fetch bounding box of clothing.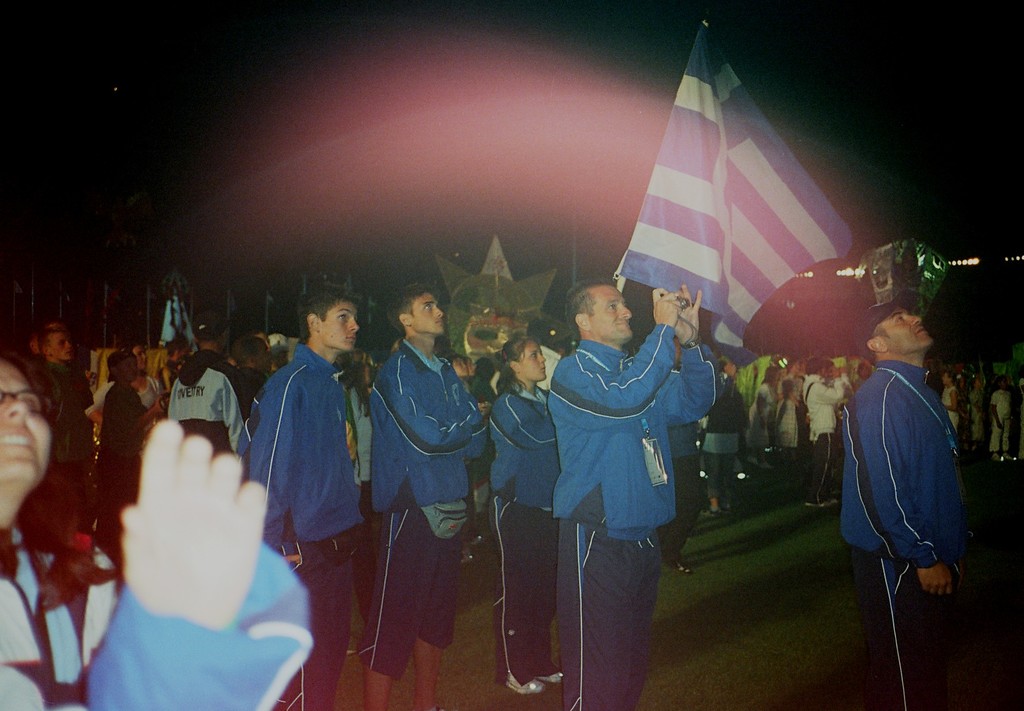
Bbox: crop(701, 366, 742, 496).
